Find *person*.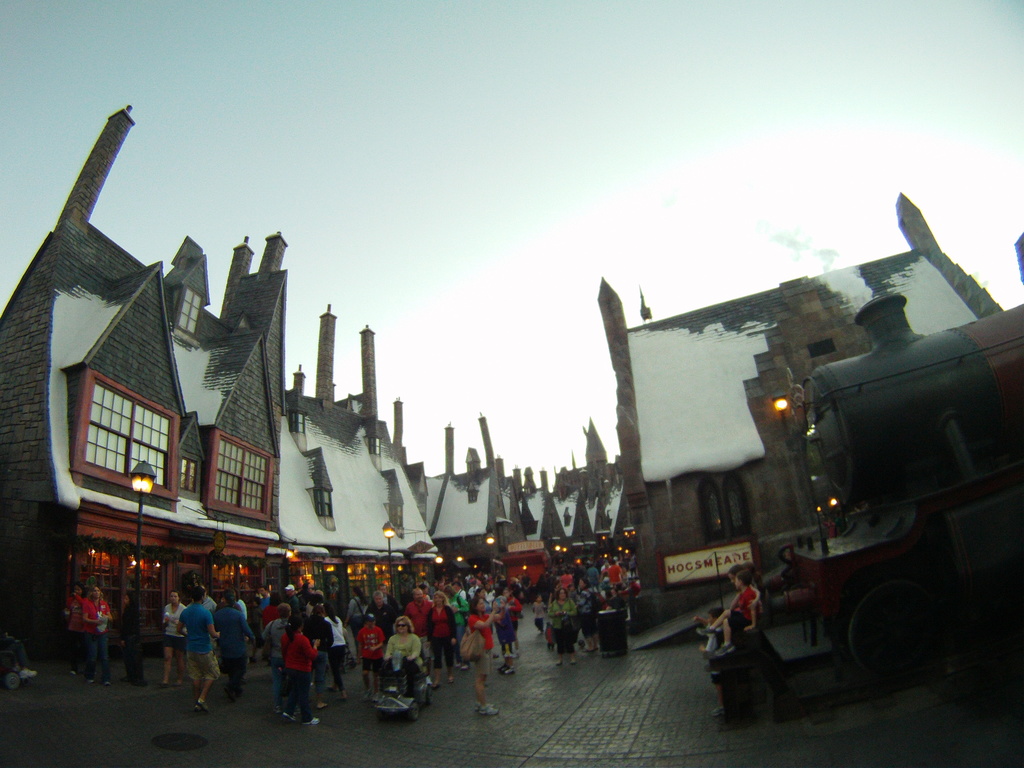
<region>550, 579, 580, 664</region>.
